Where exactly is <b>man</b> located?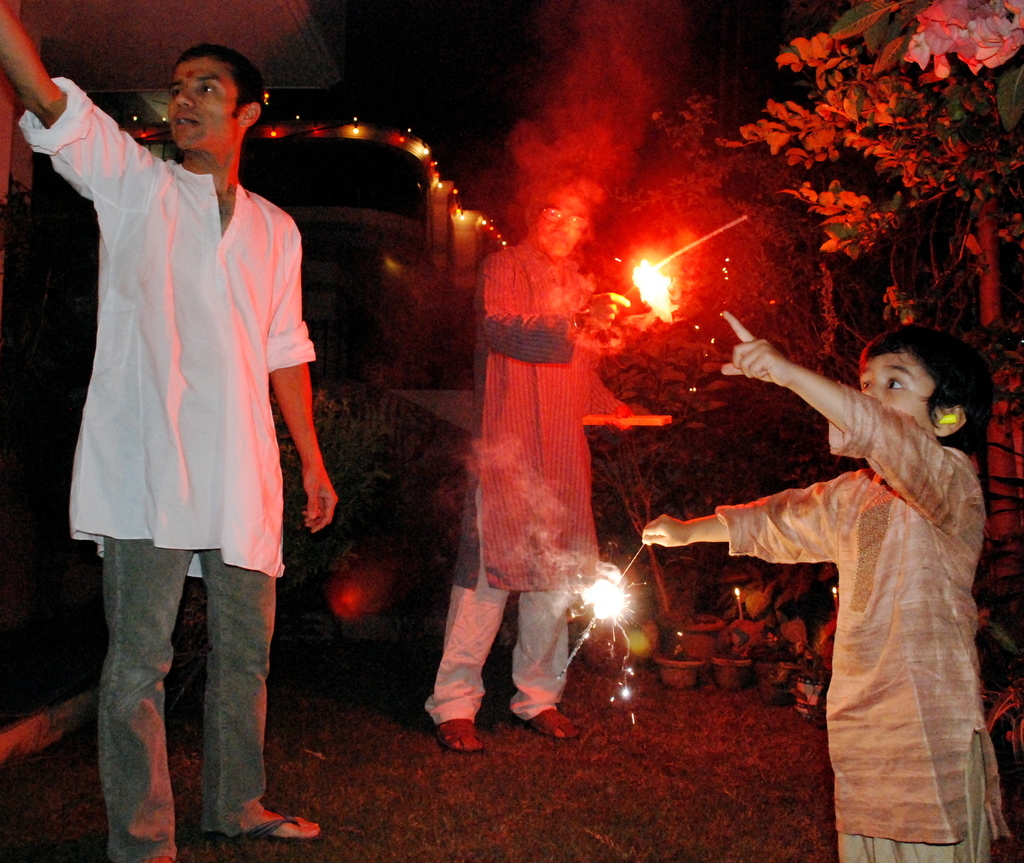
Its bounding box is crop(424, 185, 637, 755).
